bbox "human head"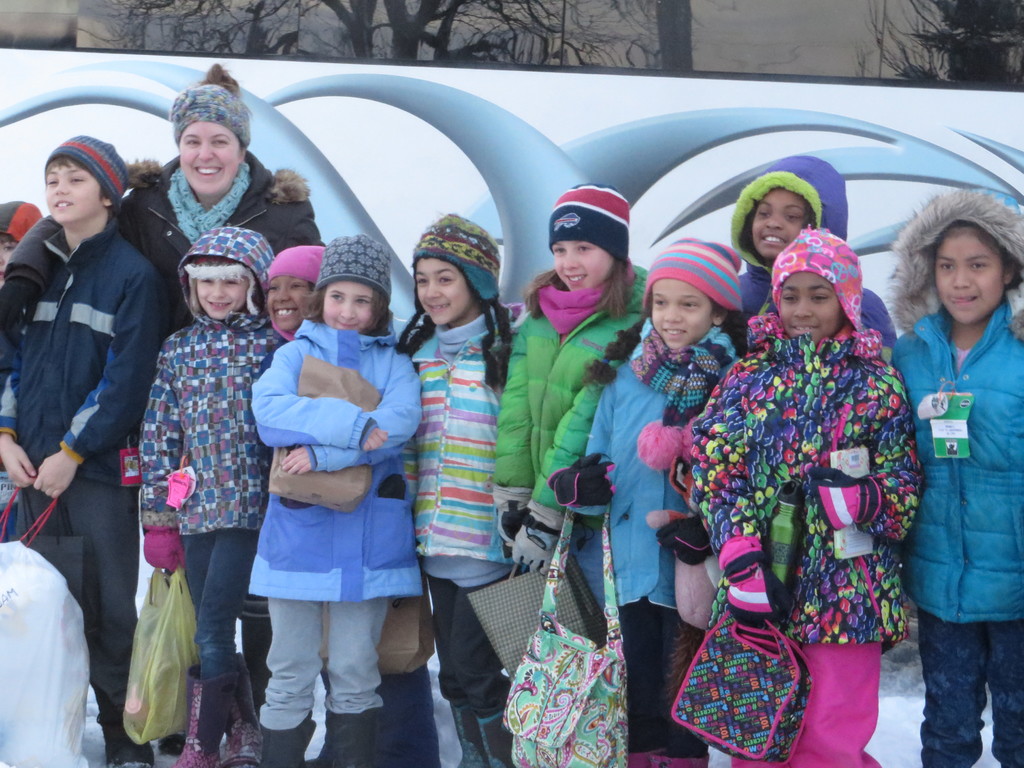
<region>412, 219, 495, 321</region>
